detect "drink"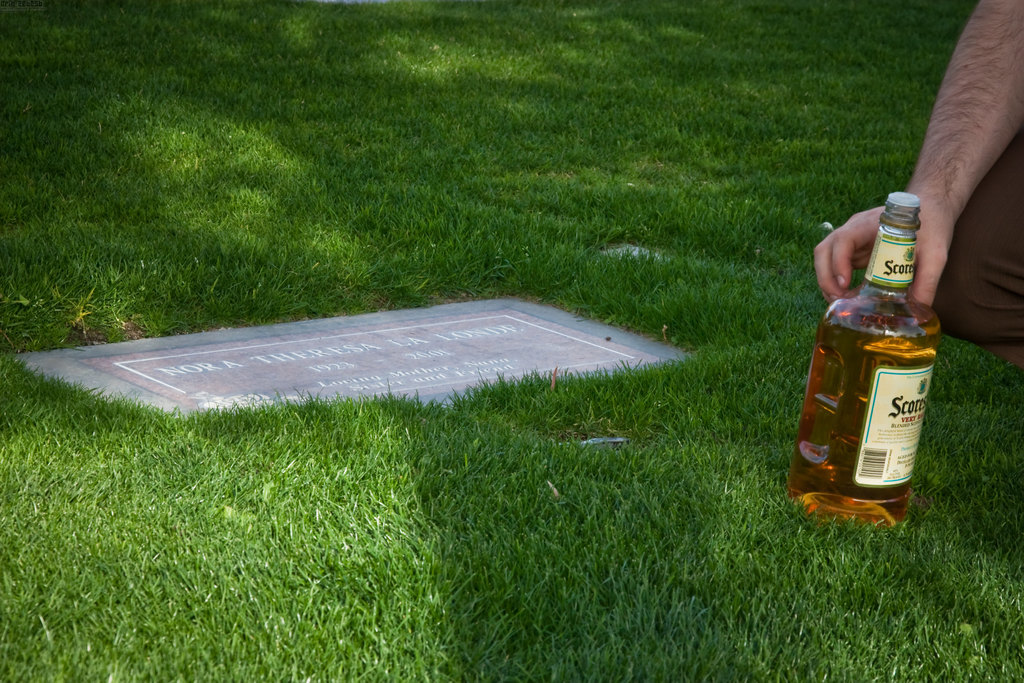
(809,231,938,523)
